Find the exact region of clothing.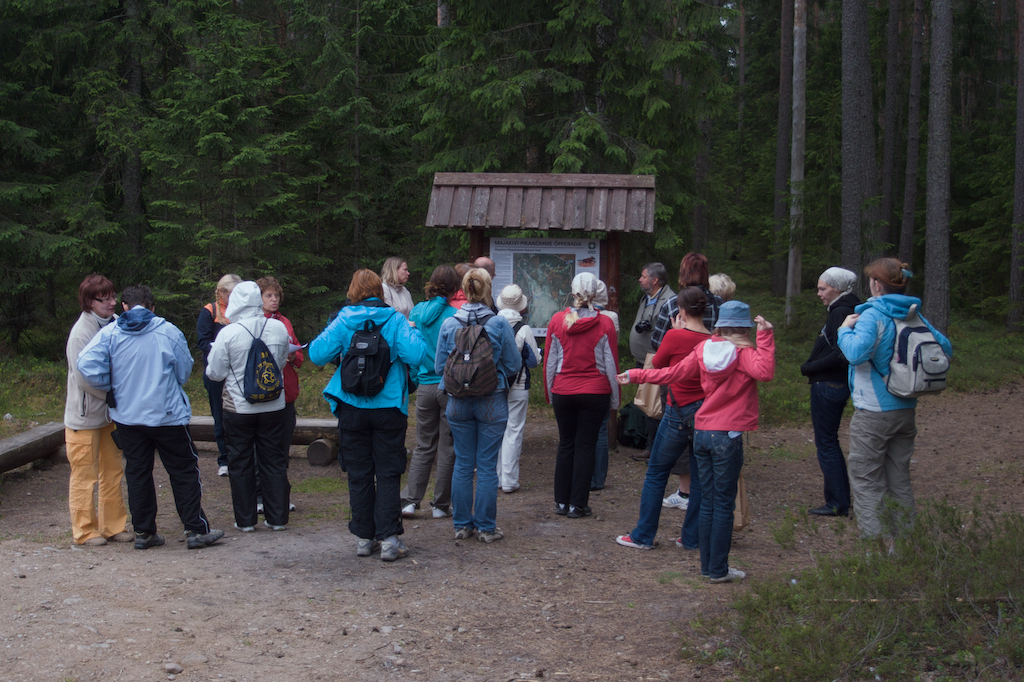
Exact region: left=453, top=287, right=466, bottom=309.
